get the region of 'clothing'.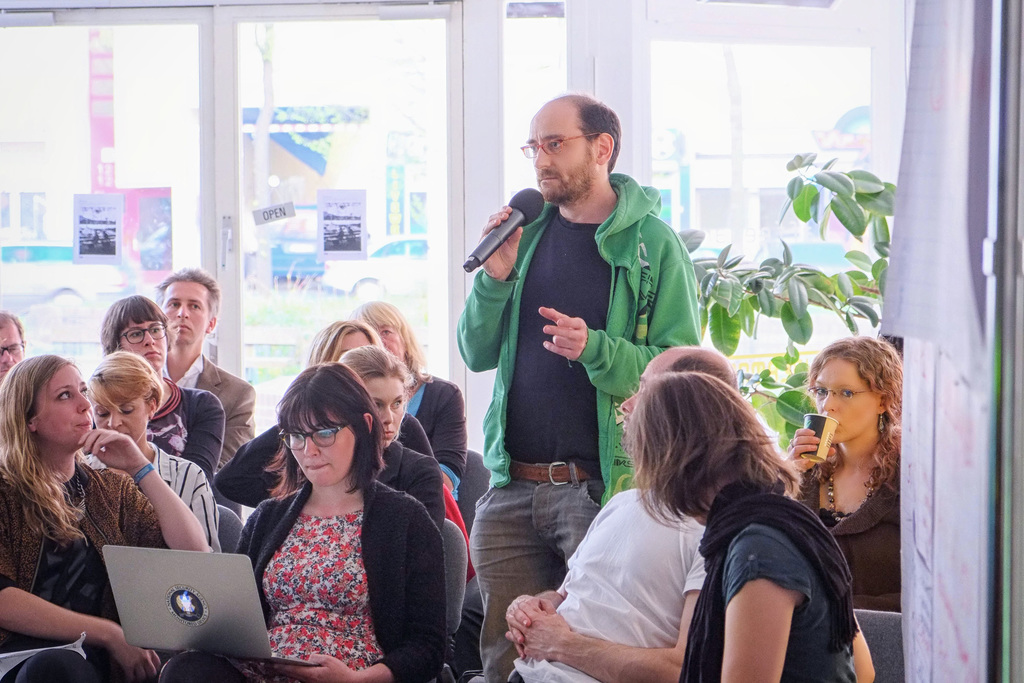
<box>456,143,698,582</box>.
